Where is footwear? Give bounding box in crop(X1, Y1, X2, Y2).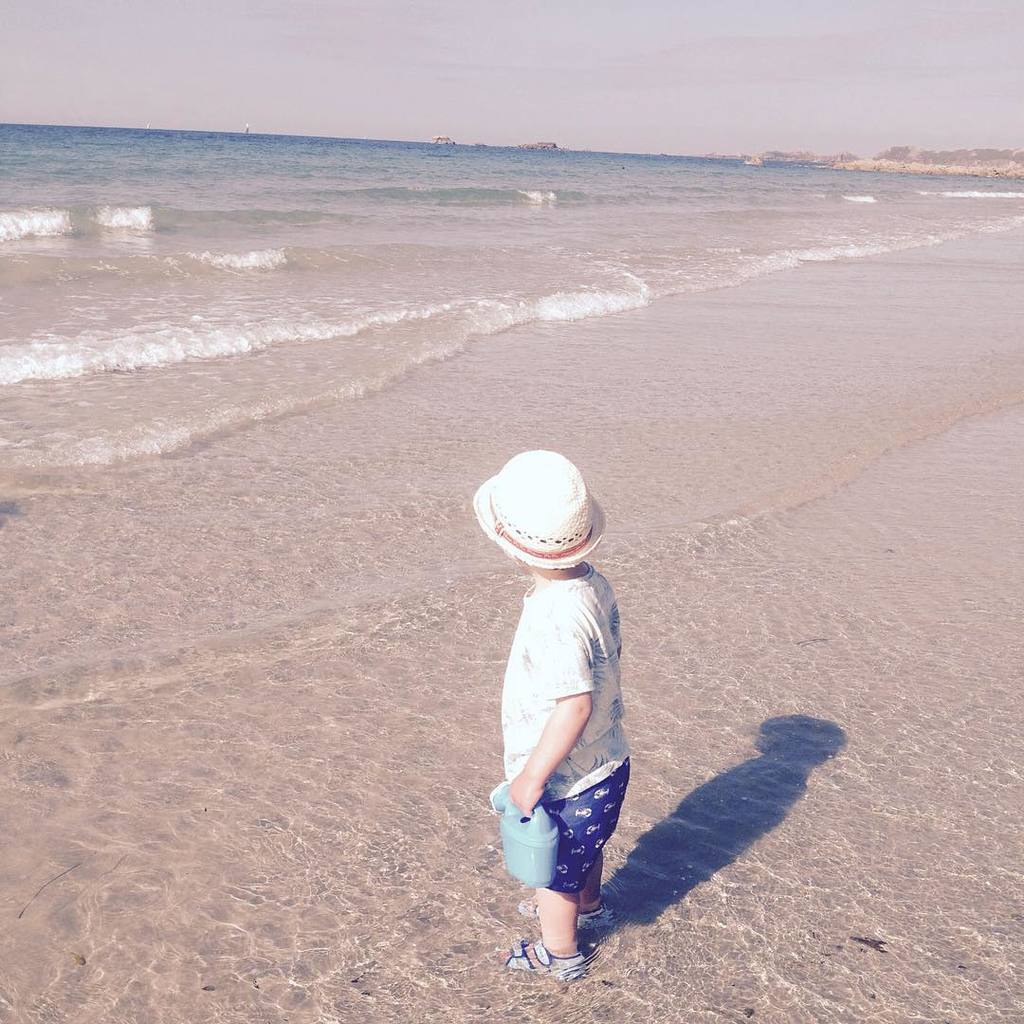
crop(515, 889, 602, 916).
